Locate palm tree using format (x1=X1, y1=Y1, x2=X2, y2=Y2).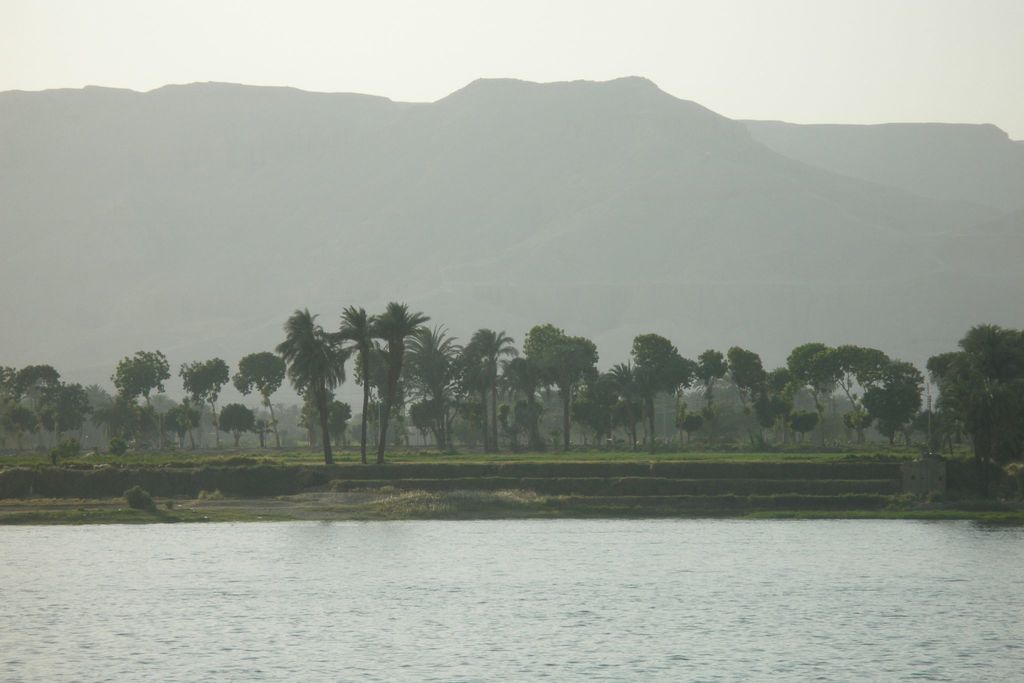
(x1=582, y1=353, x2=655, y2=472).
